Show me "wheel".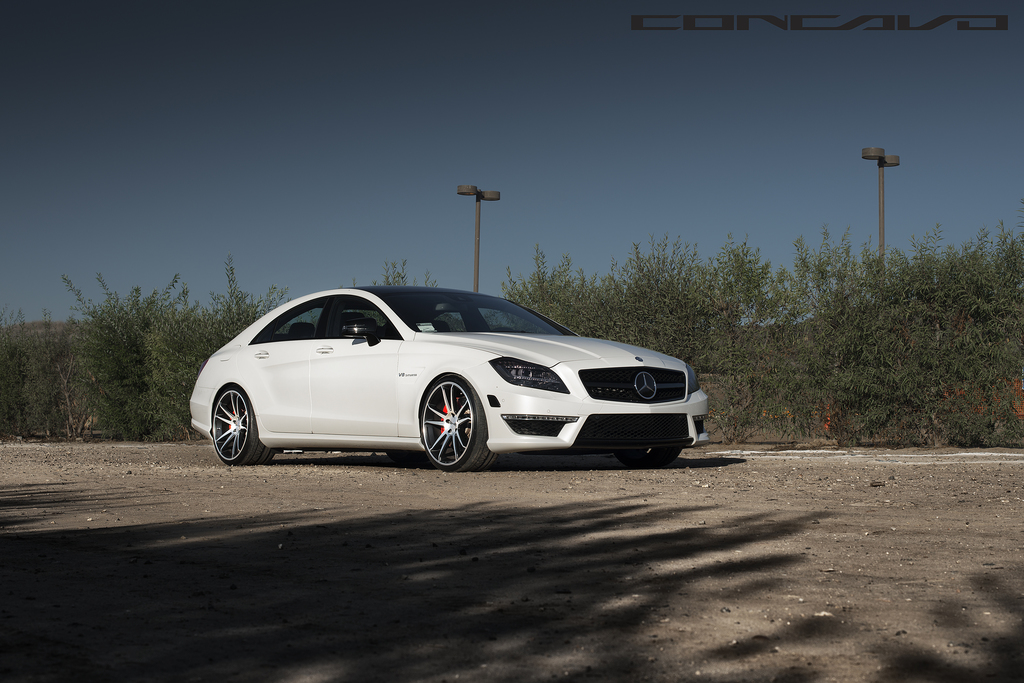
"wheel" is here: 212,385,270,466.
